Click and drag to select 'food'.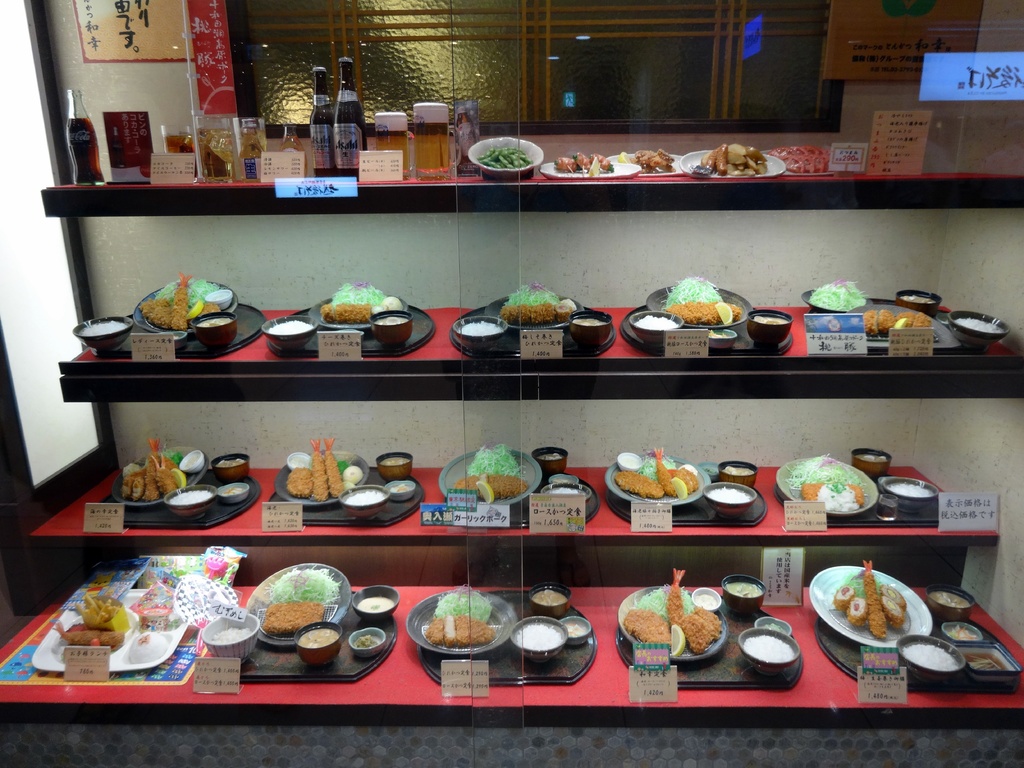
Selection: 350:636:383:652.
